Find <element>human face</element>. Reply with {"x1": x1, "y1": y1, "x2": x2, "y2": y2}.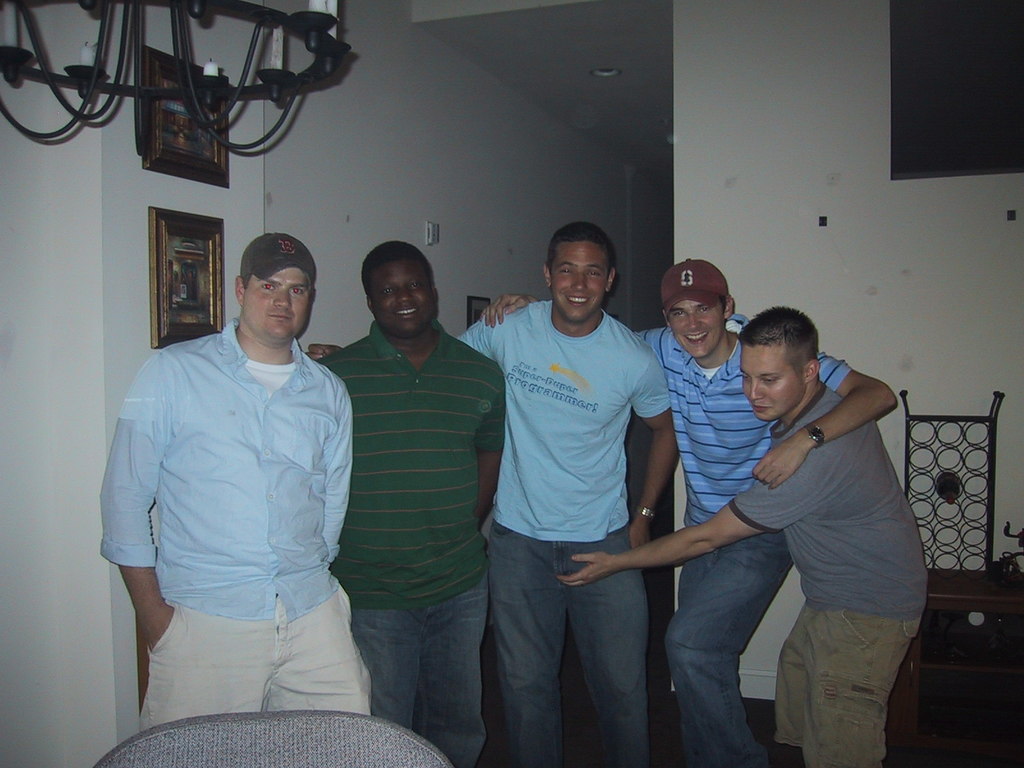
{"x1": 370, "y1": 263, "x2": 433, "y2": 341}.
